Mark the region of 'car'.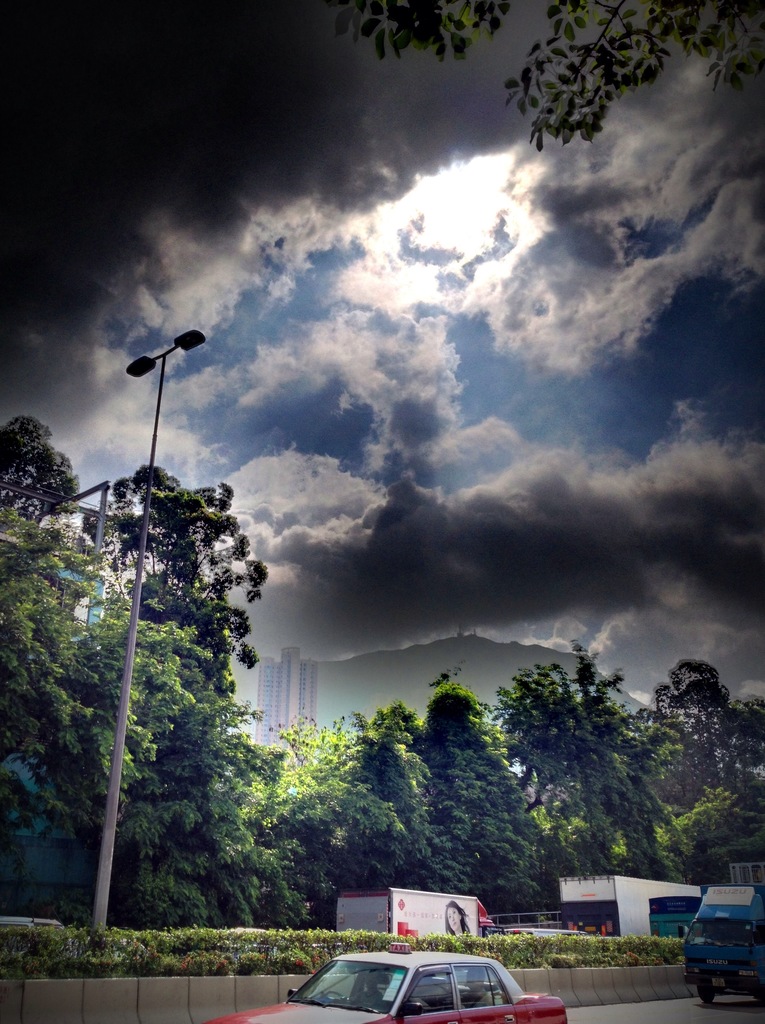
Region: [206, 941, 569, 1023].
